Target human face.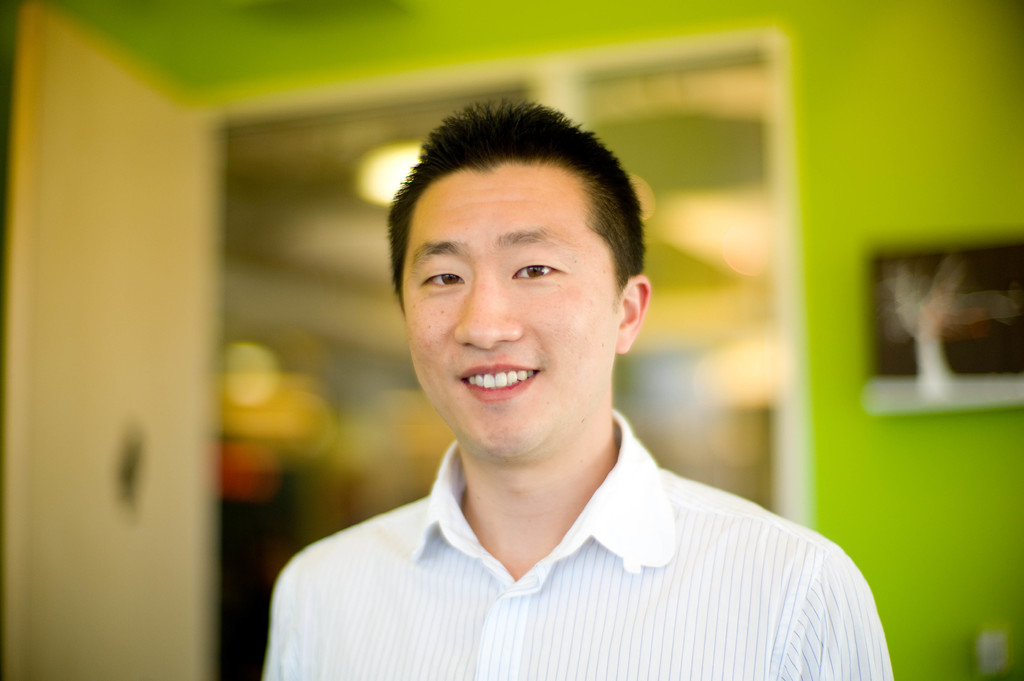
Target region: box(399, 170, 612, 452).
